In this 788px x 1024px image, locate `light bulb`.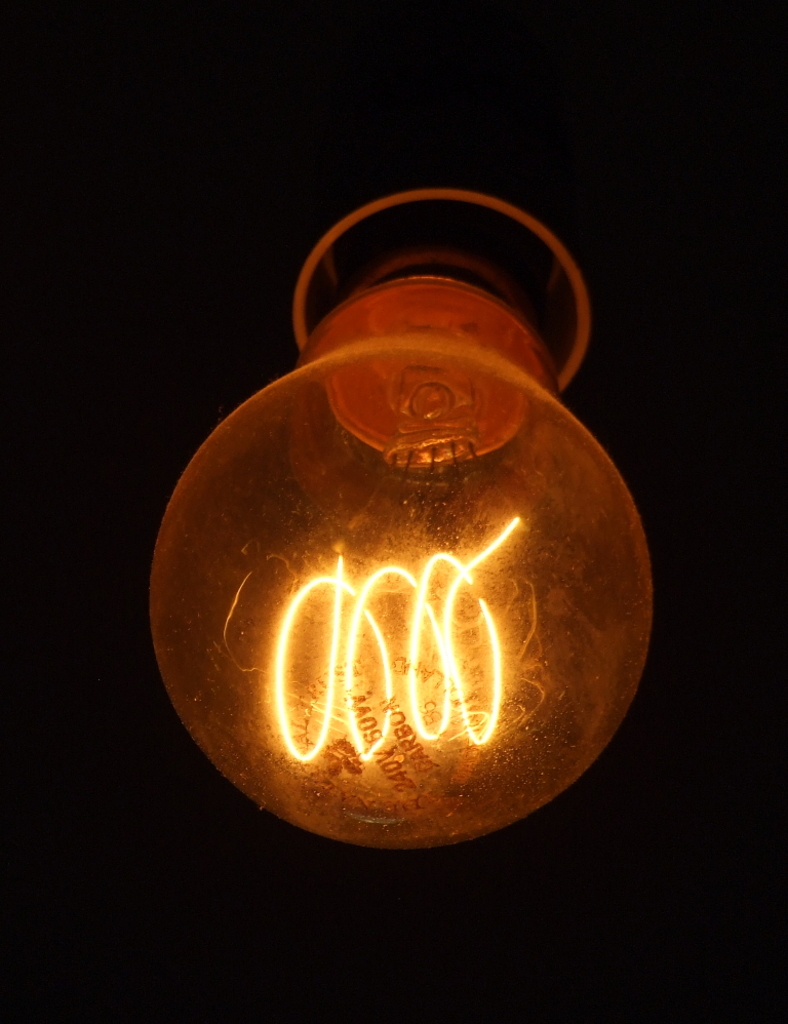
Bounding box: {"left": 153, "top": 275, "right": 656, "bottom": 852}.
